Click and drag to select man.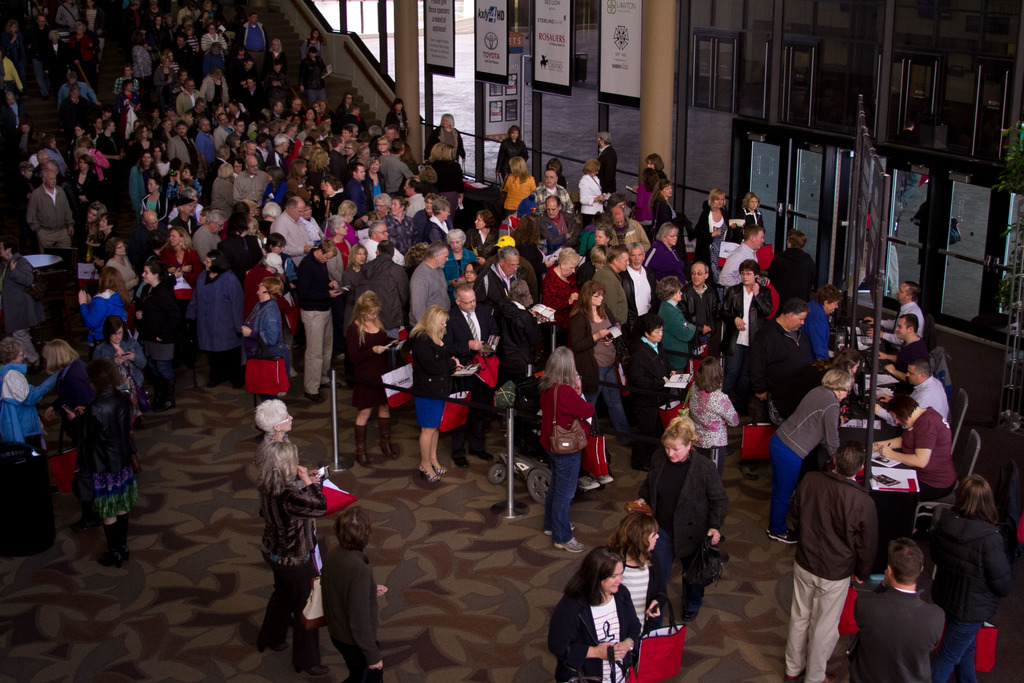
Selection: (378, 138, 416, 195).
